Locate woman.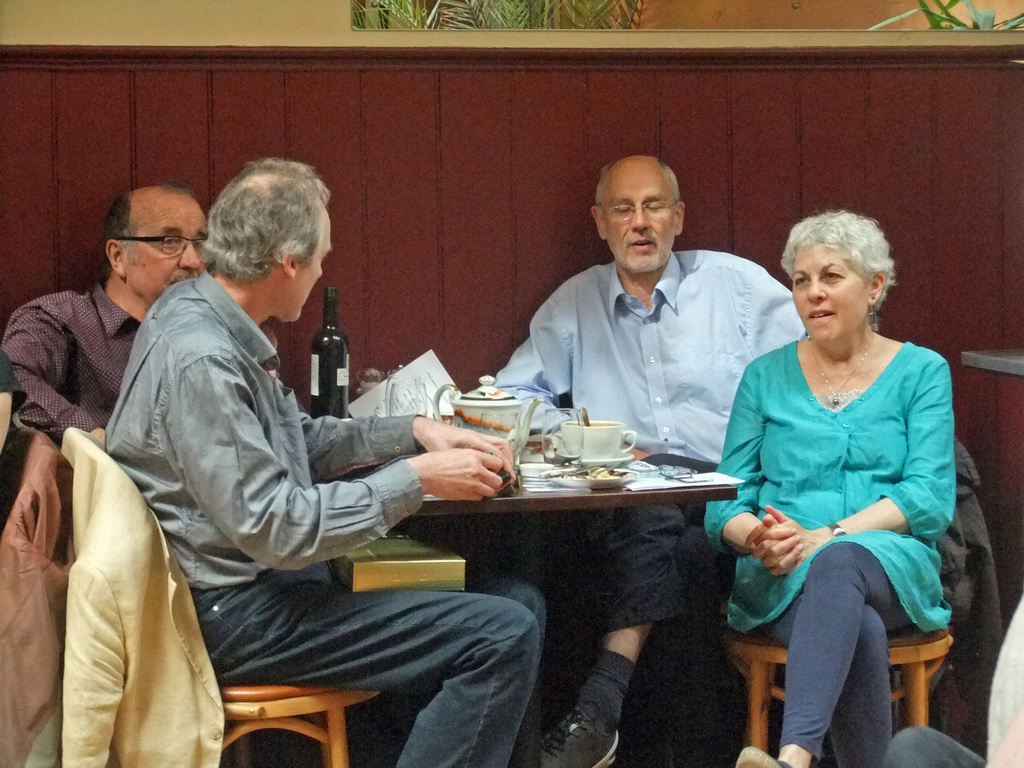
Bounding box: (x1=697, y1=191, x2=982, y2=727).
